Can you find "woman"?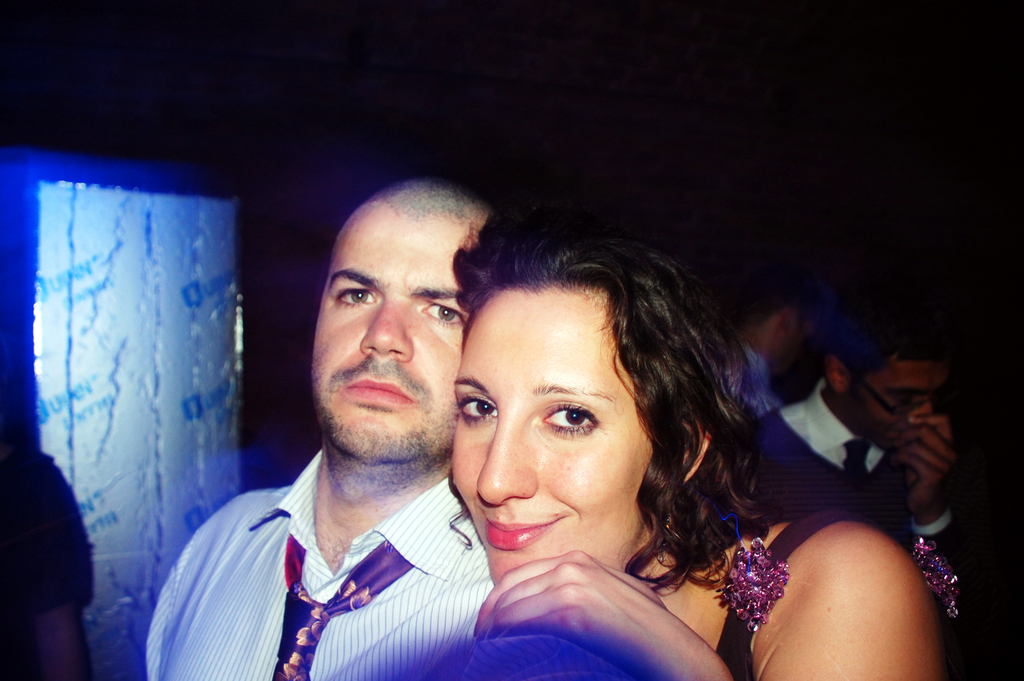
Yes, bounding box: select_region(447, 207, 958, 680).
